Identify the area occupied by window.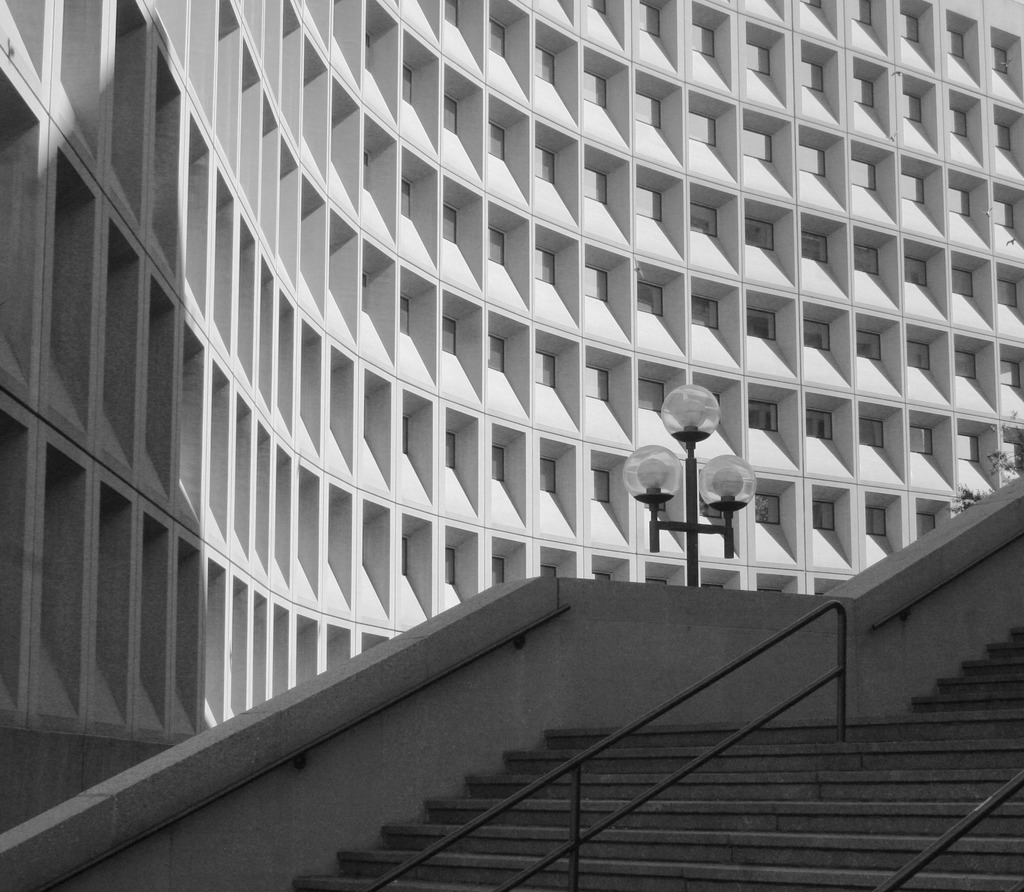
Area: box(531, 244, 559, 287).
